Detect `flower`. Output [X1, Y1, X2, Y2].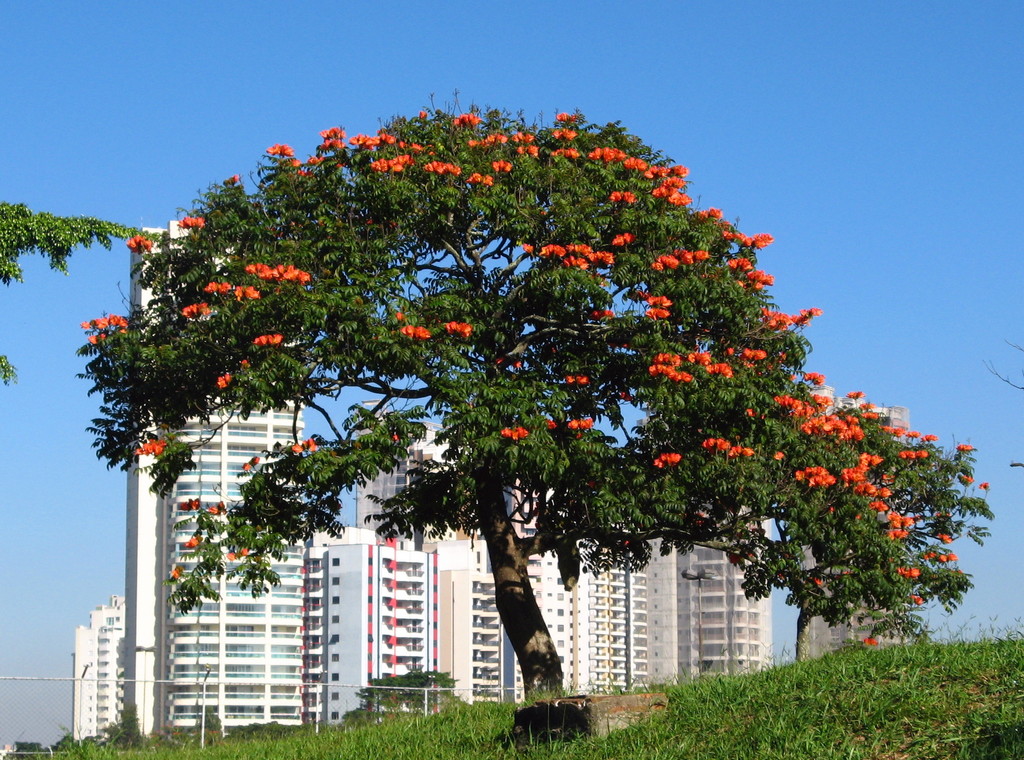
[226, 553, 232, 561].
